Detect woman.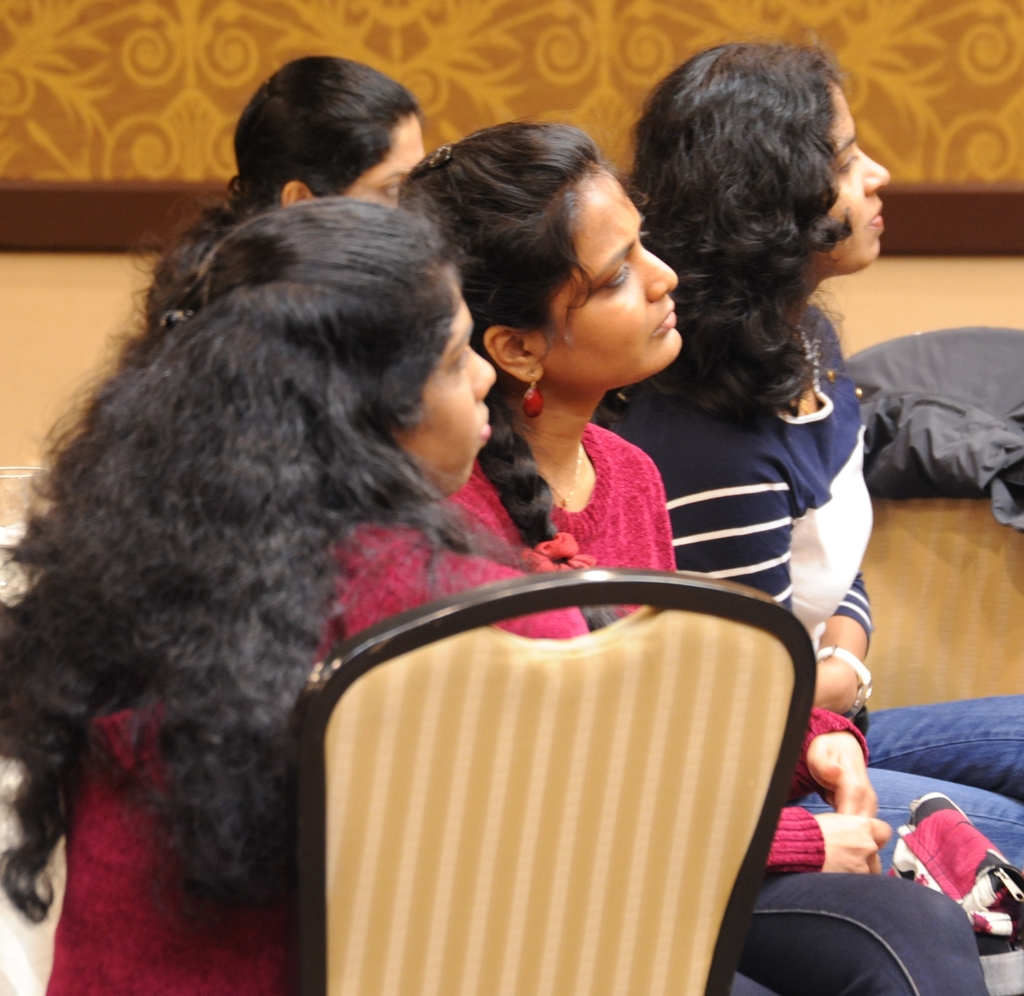
Detected at <region>0, 198, 598, 995</region>.
